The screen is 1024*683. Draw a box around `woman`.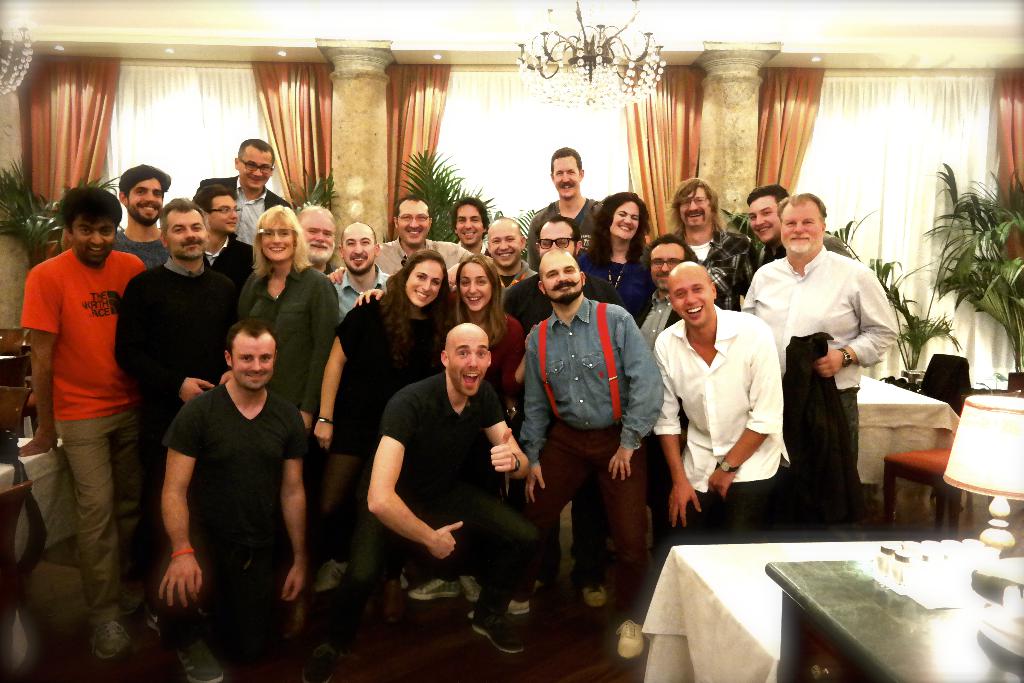
left=351, top=250, right=539, bottom=393.
